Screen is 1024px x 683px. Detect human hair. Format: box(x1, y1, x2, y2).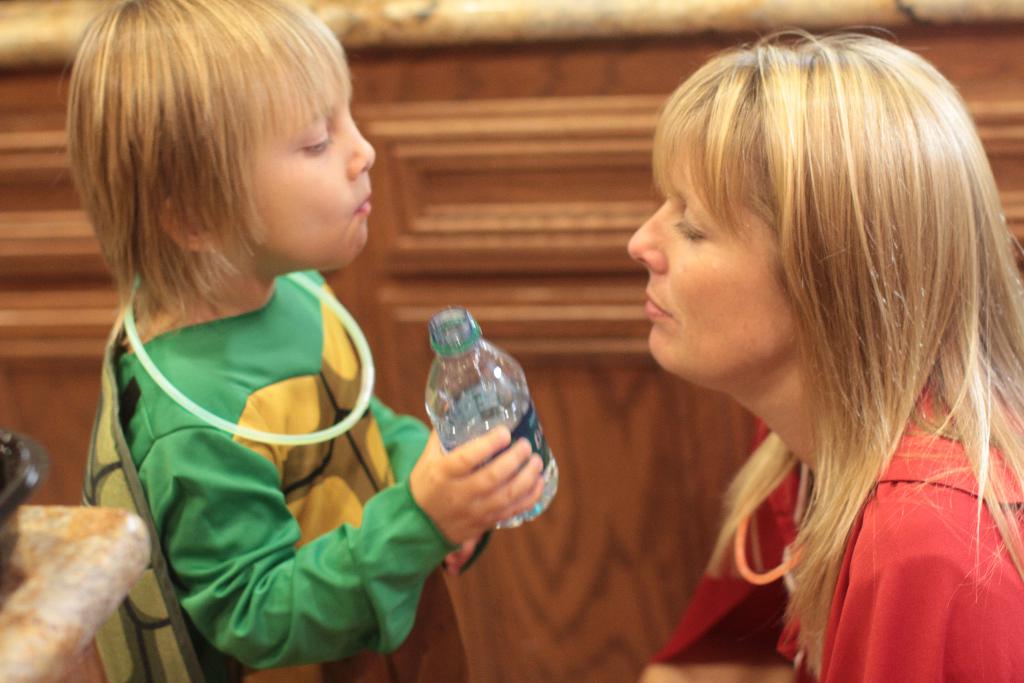
box(64, 0, 349, 331).
